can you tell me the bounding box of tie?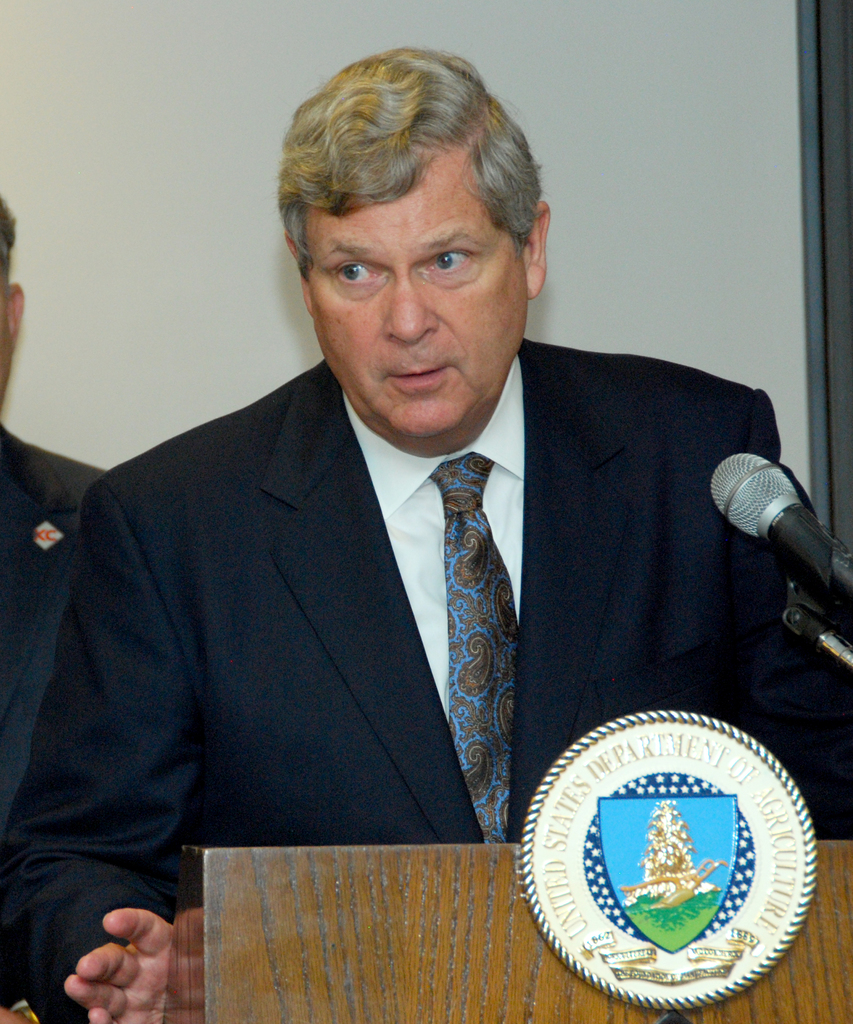
bbox=[416, 461, 535, 848].
